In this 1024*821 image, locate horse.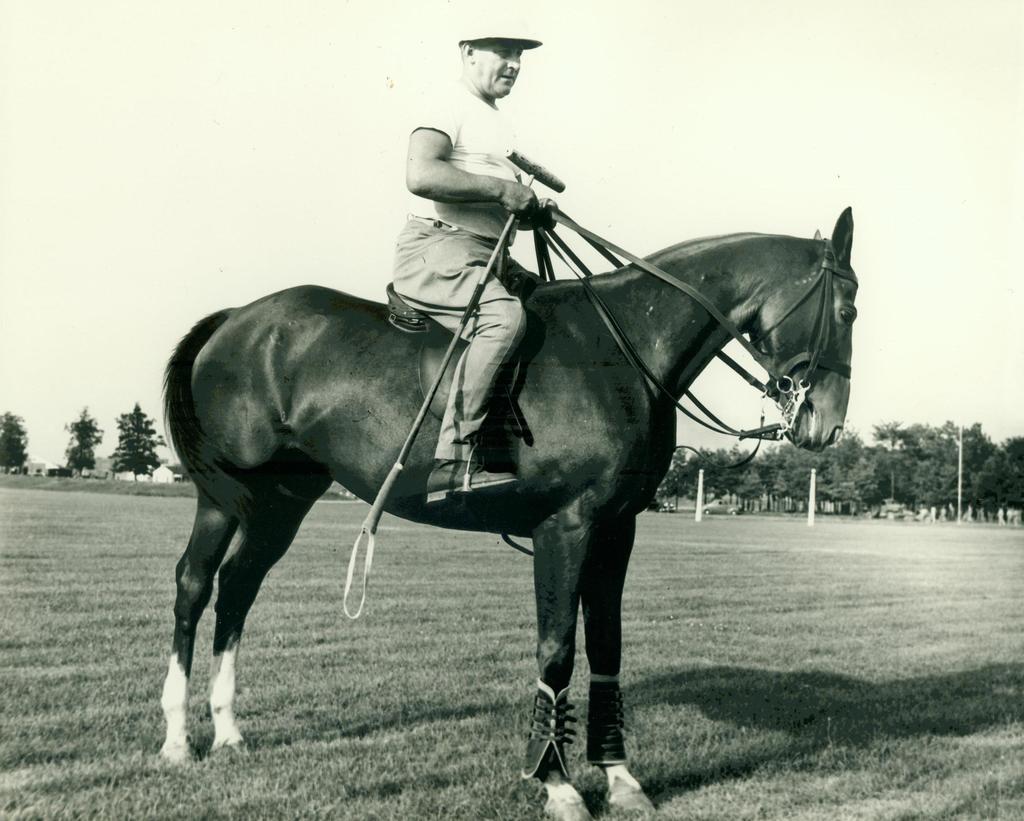
Bounding box: rect(157, 204, 861, 820).
